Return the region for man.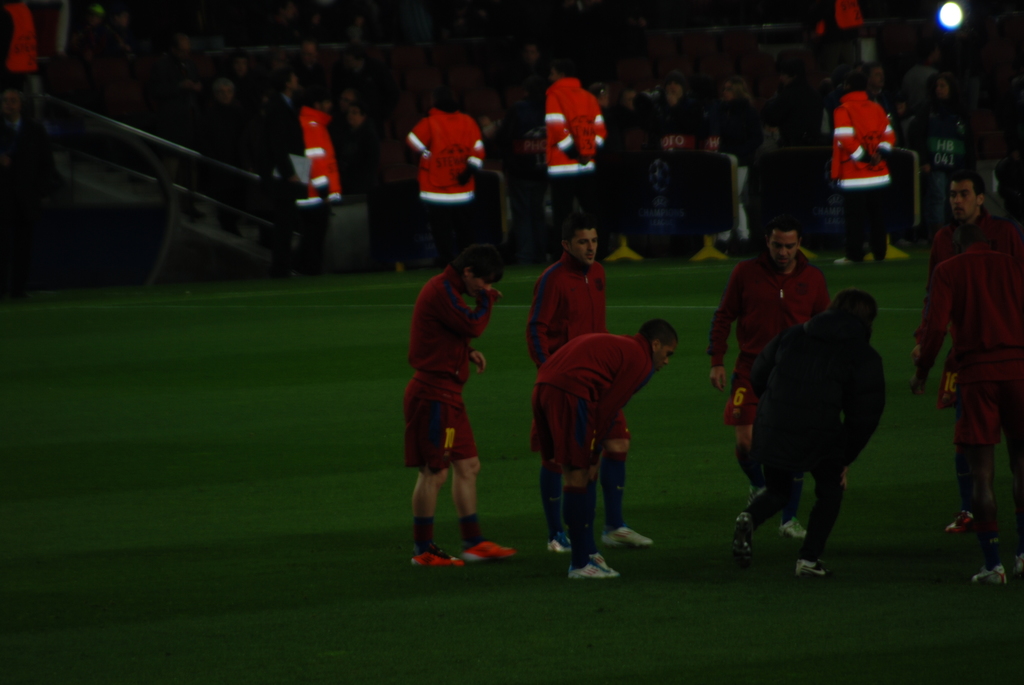
left=905, top=212, right=1023, bottom=588.
